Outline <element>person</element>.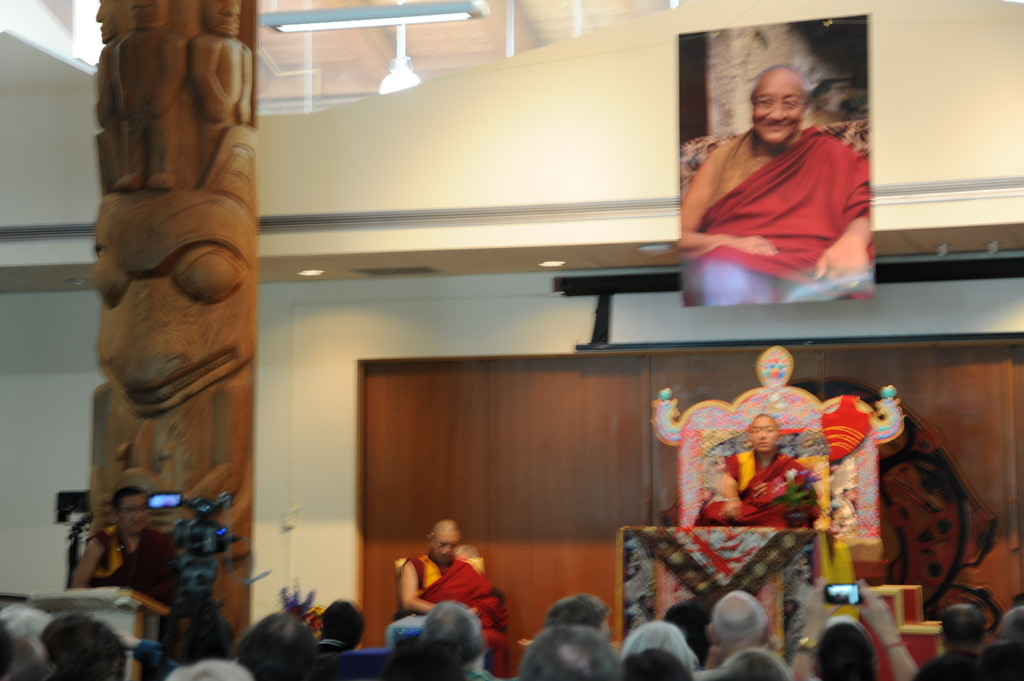
Outline: bbox=[311, 591, 362, 660].
